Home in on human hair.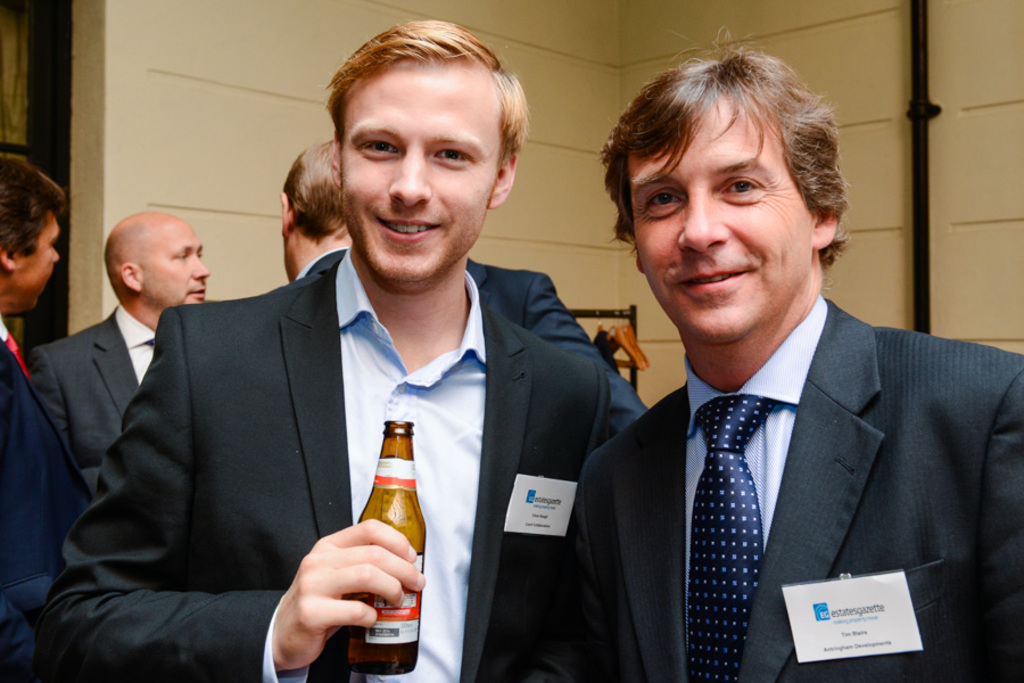
Homed in at 287 141 348 253.
